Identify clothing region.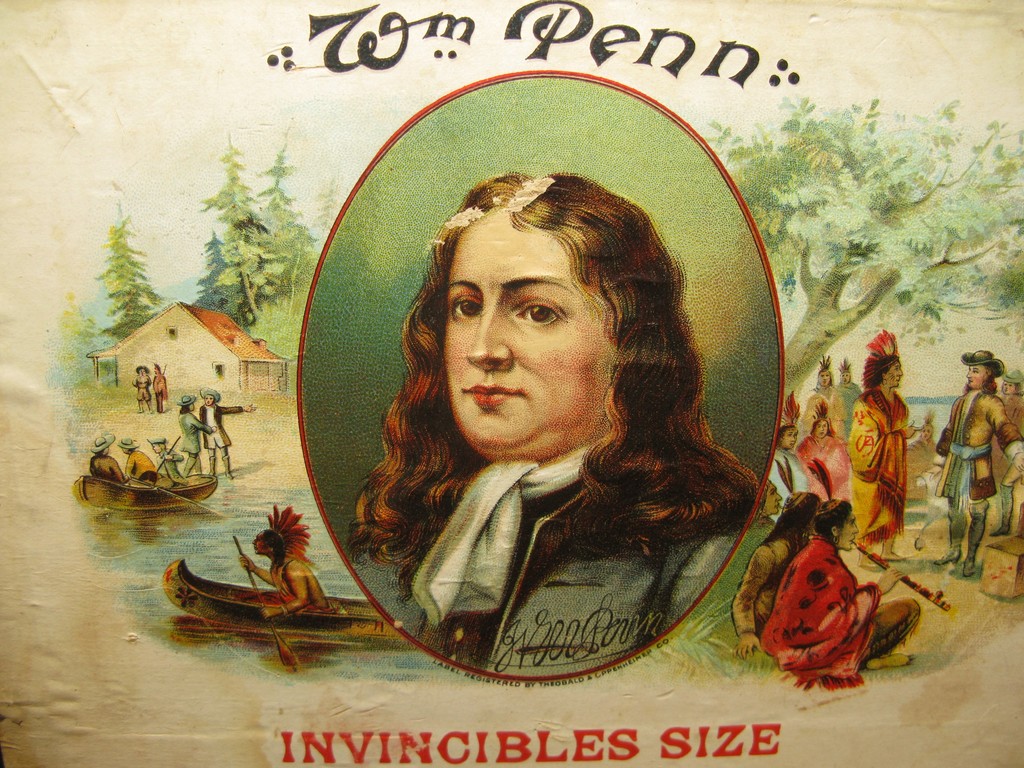
Region: box(797, 436, 851, 516).
